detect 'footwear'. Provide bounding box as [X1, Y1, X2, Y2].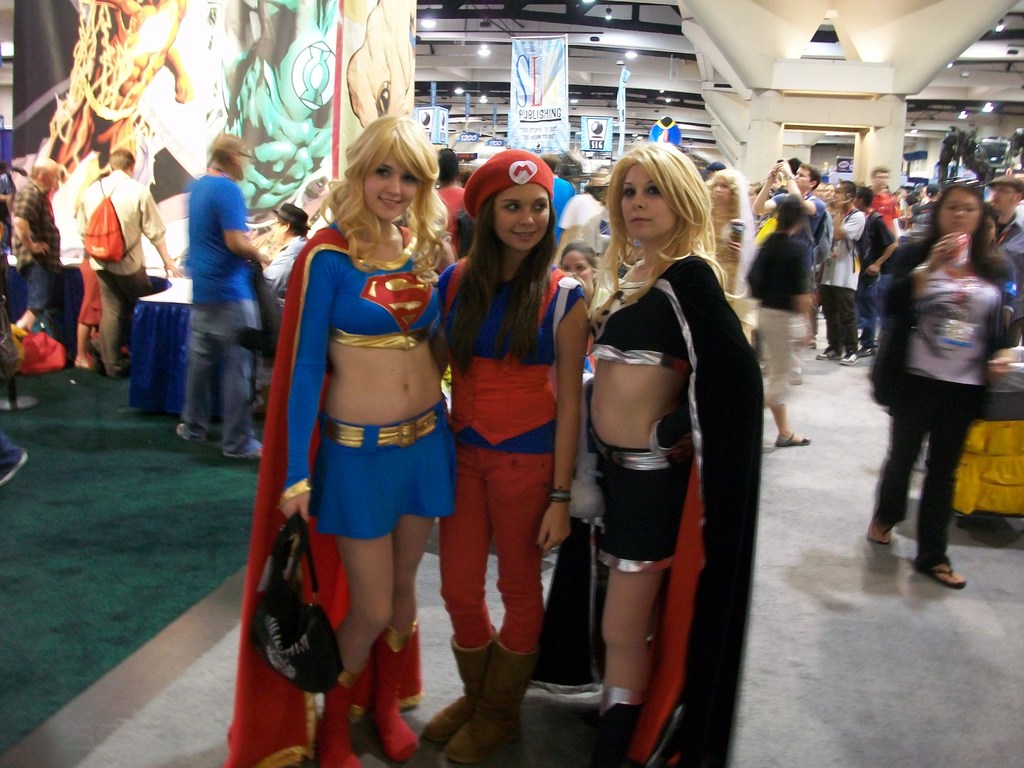
[844, 346, 860, 367].
